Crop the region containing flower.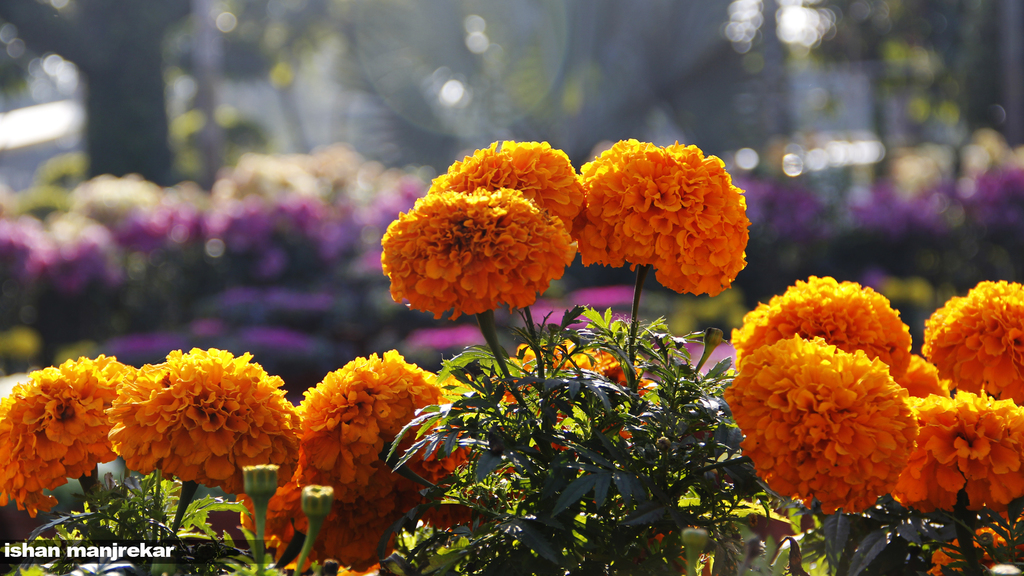
Crop region: detection(105, 349, 307, 504).
